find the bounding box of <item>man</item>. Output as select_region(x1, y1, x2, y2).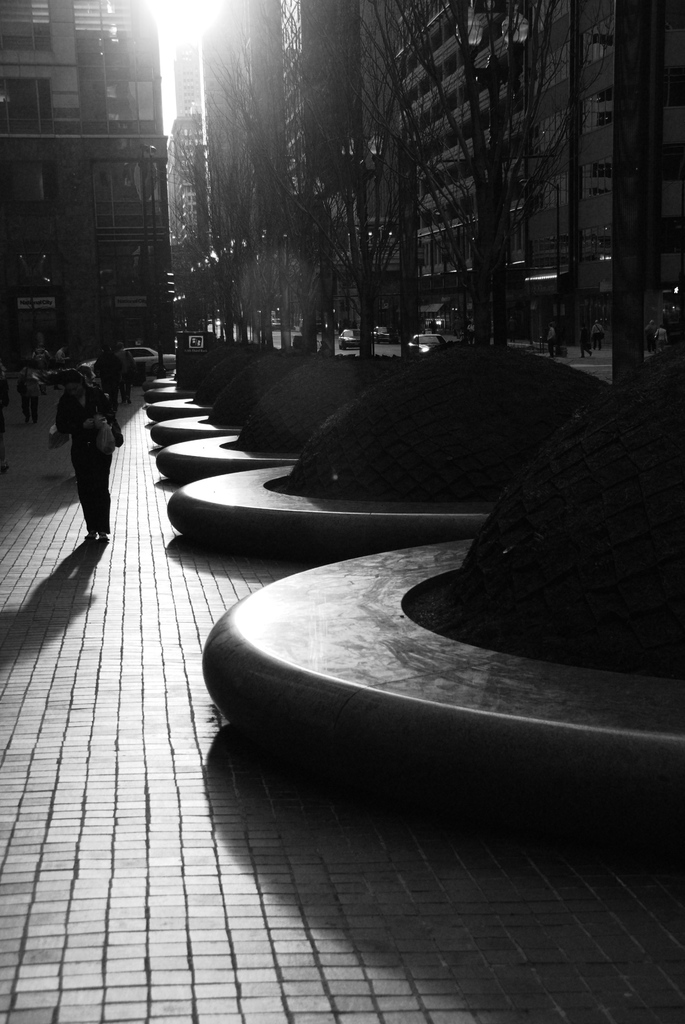
select_region(15, 356, 42, 422).
